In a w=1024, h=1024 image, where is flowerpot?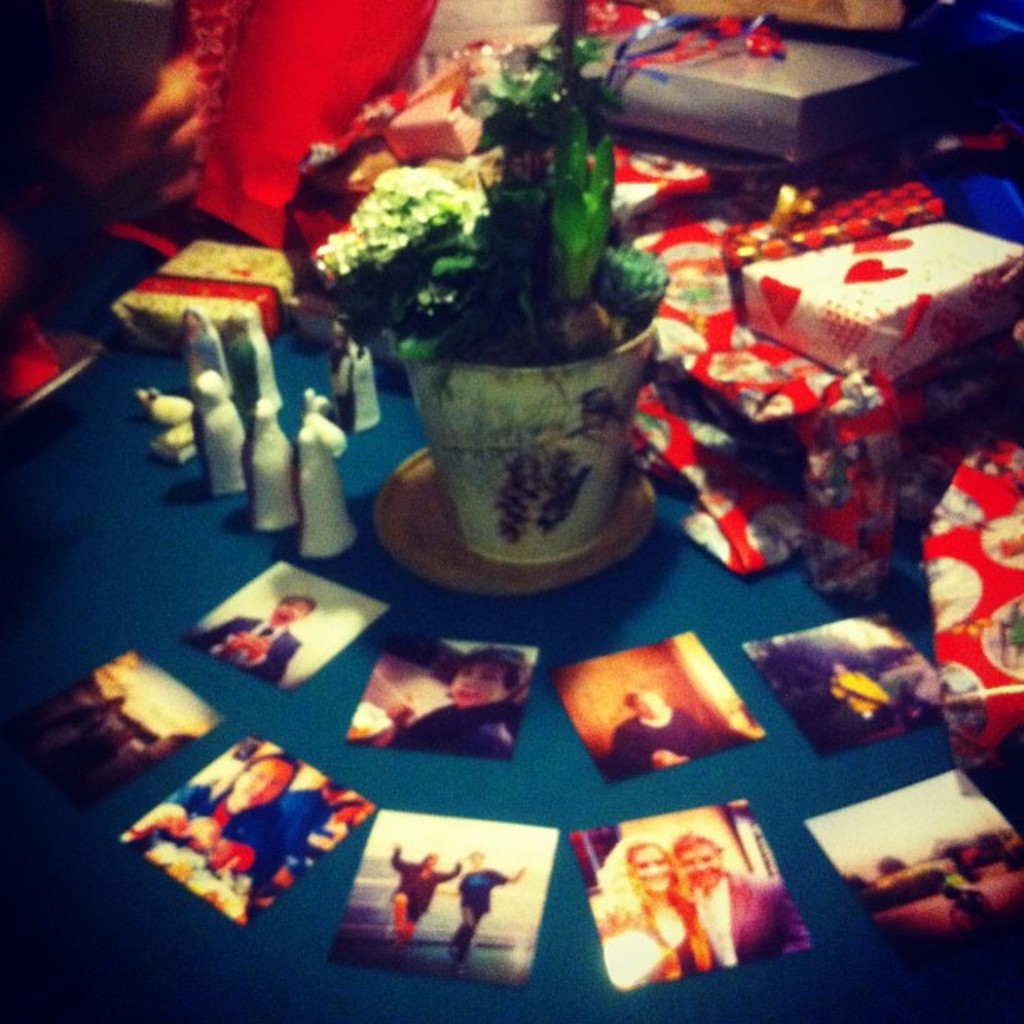
crop(361, 159, 688, 592).
